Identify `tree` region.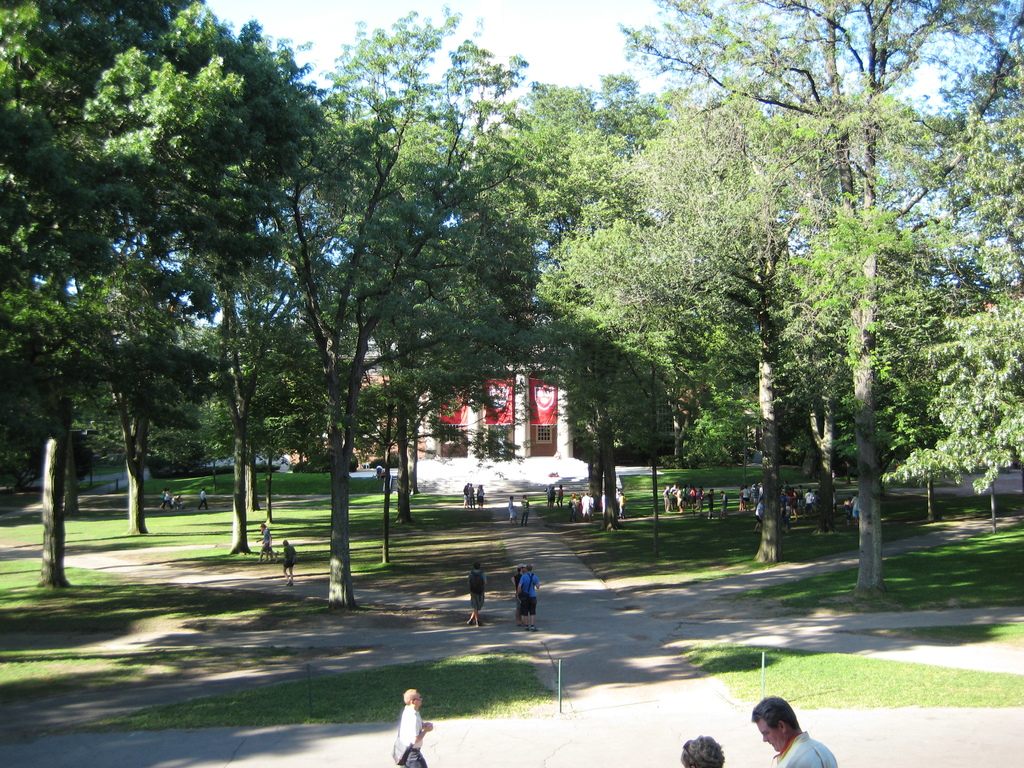
Region: rect(0, 0, 188, 589).
